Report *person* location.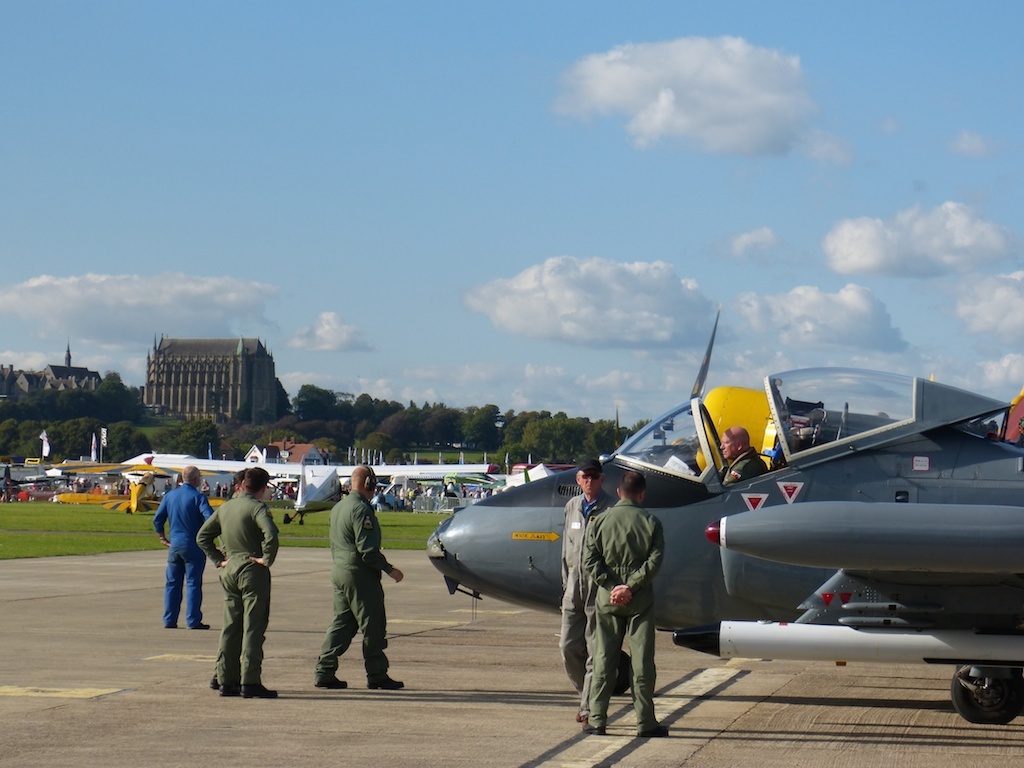
Report: [717,428,771,484].
